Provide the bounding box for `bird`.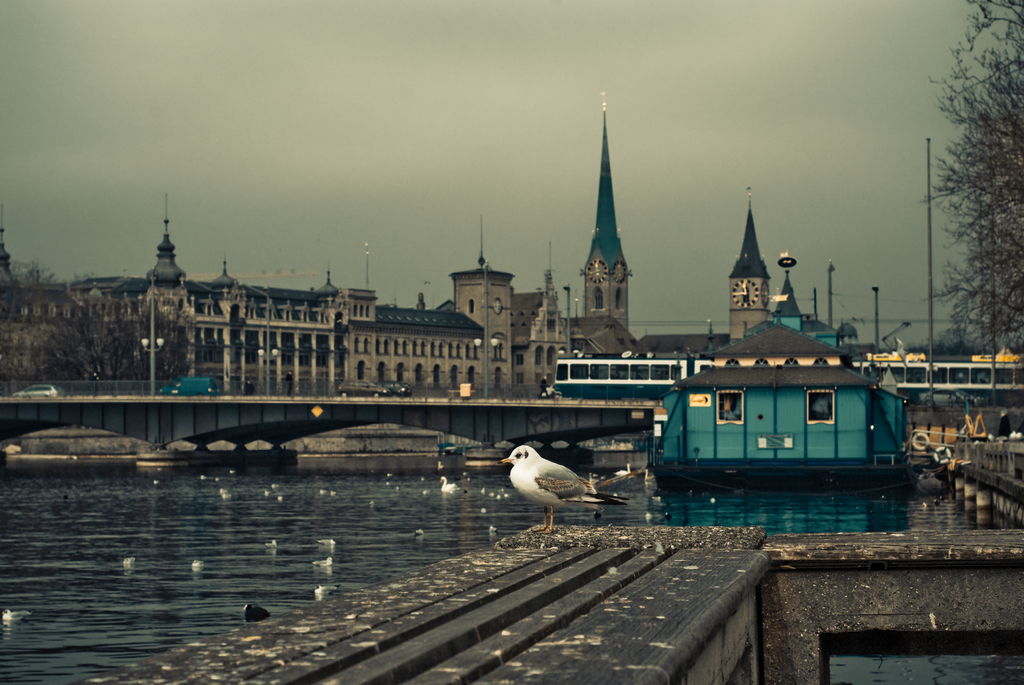
{"x1": 441, "y1": 479, "x2": 461, "y2": 493}.
